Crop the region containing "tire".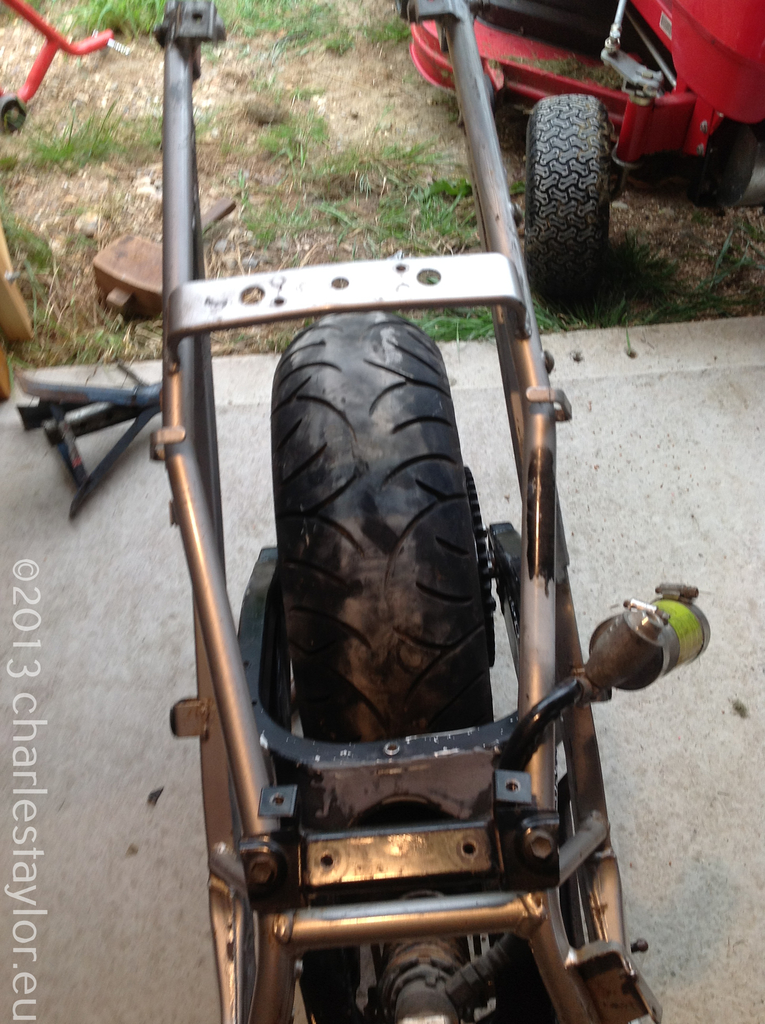
Crop region: bbox=(686, 126, 764, 204).
